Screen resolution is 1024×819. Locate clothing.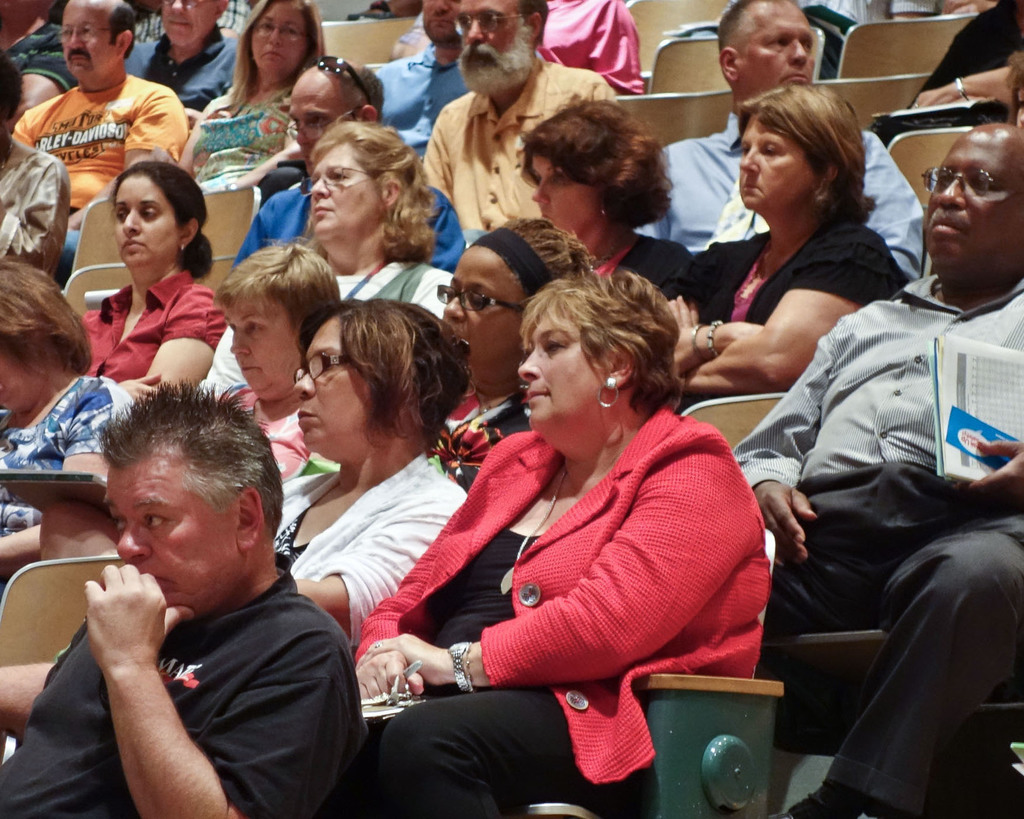
[542,0,643,97].
